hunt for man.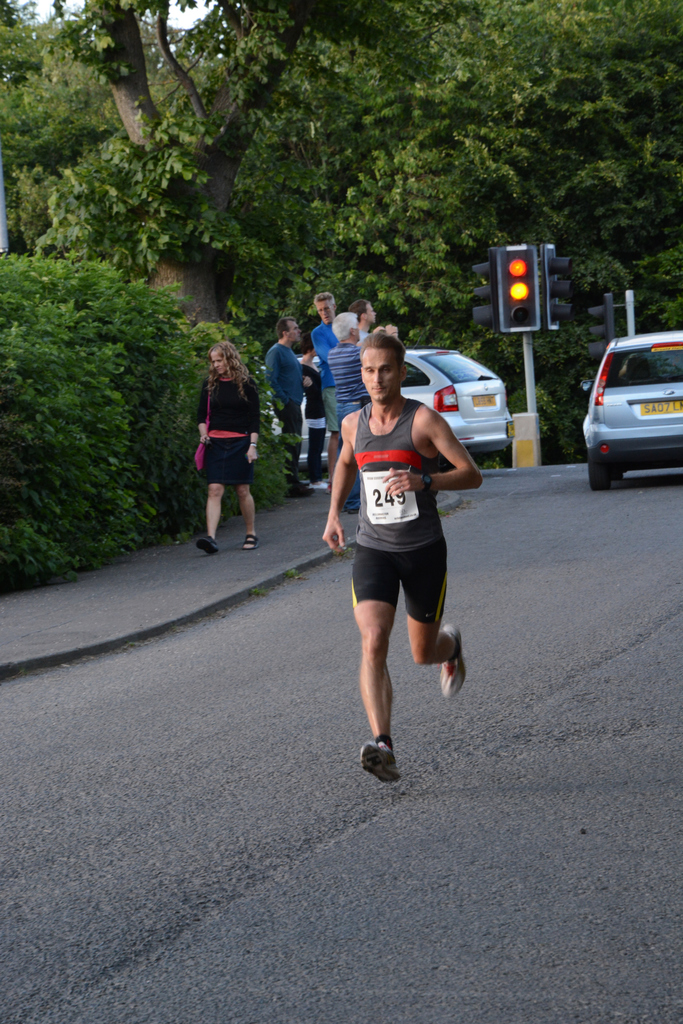
Hunted down at [left=262, top=315, right=315, bottom=502].
